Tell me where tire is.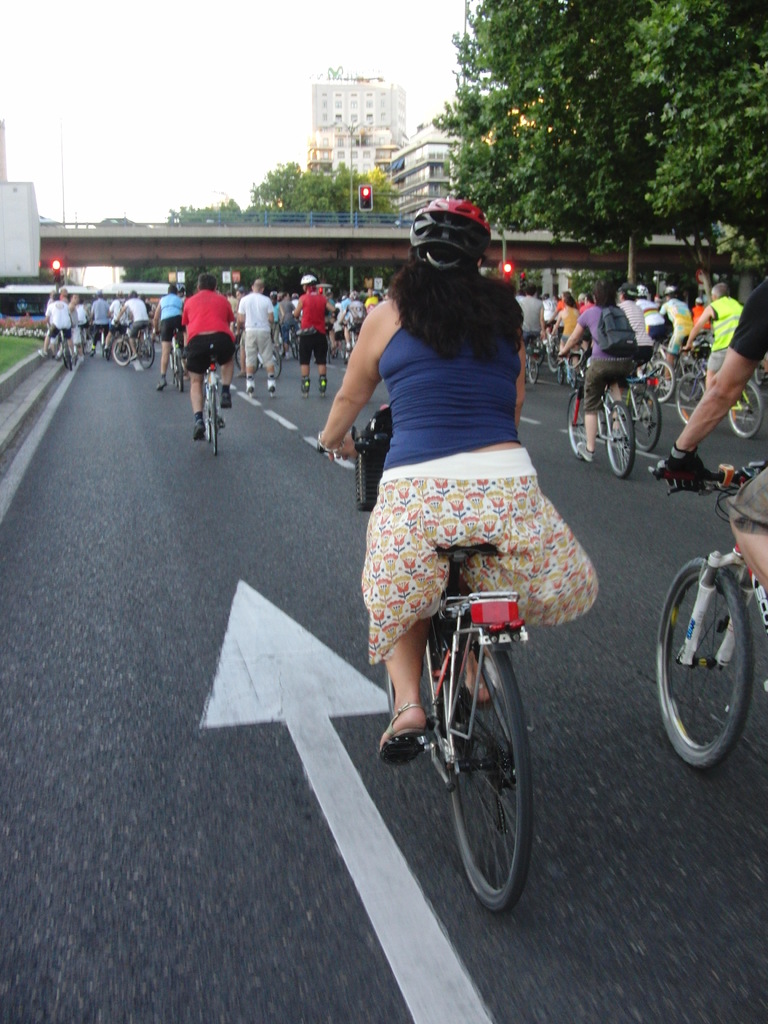
tire is at x1=263, y1=340, x2=284, y2=379.
